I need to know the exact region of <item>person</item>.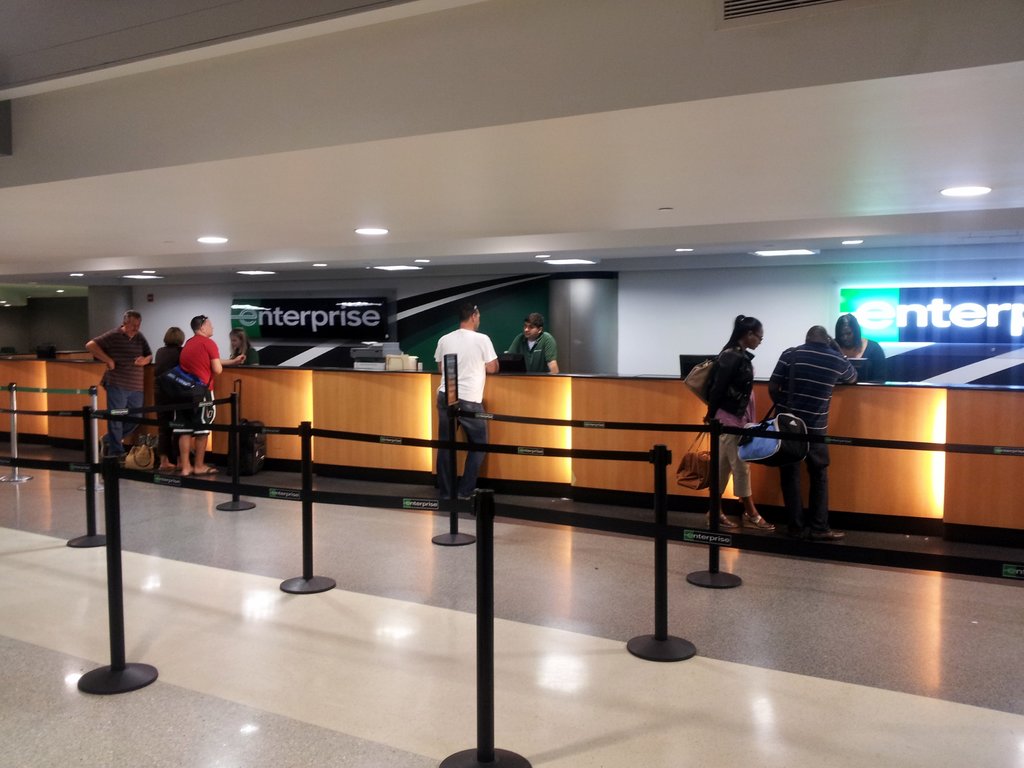
Region: left=88, top=312, right=152, bottom=441.
